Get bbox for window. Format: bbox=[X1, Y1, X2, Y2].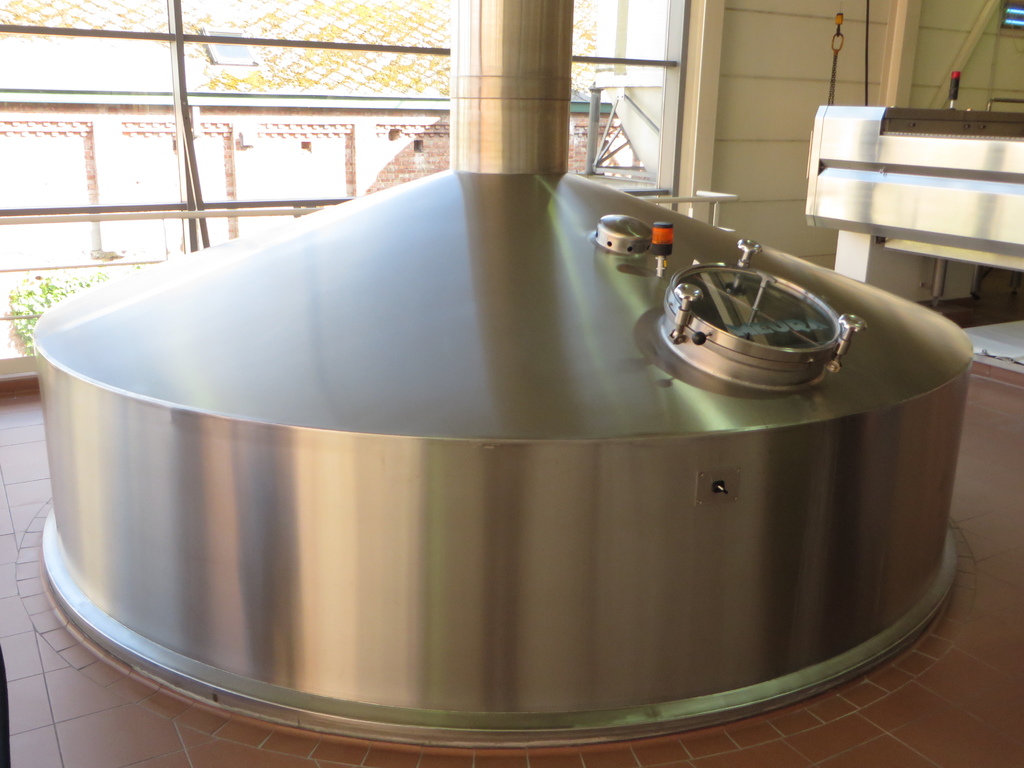
bbox=[555, 0, 691, 209].
